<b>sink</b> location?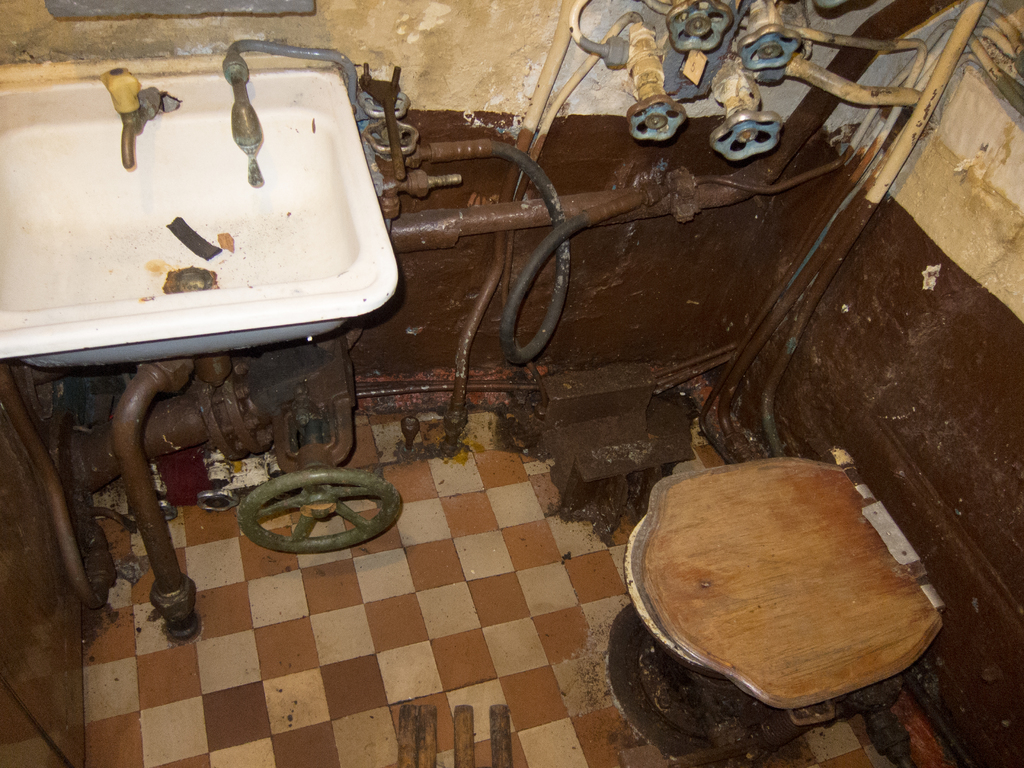
pyautogui.locateOnScreen(0, 61, 417, 641)
